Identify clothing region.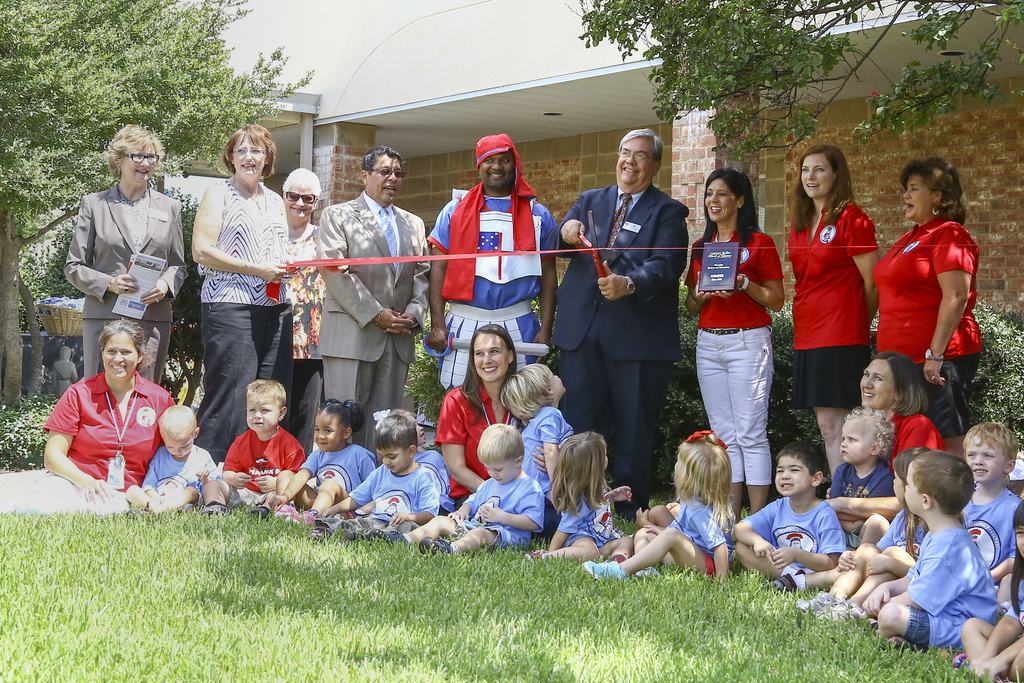
Region: box(317, 186, 432, 441).
